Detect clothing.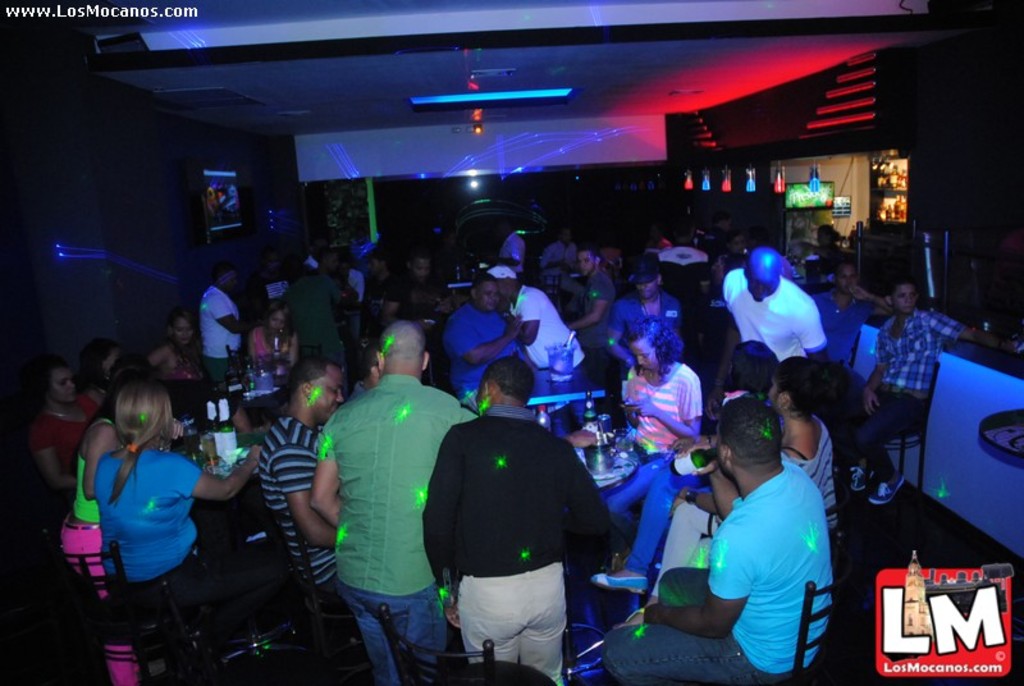
Detected at BBox(611, 363, 709, 573).
